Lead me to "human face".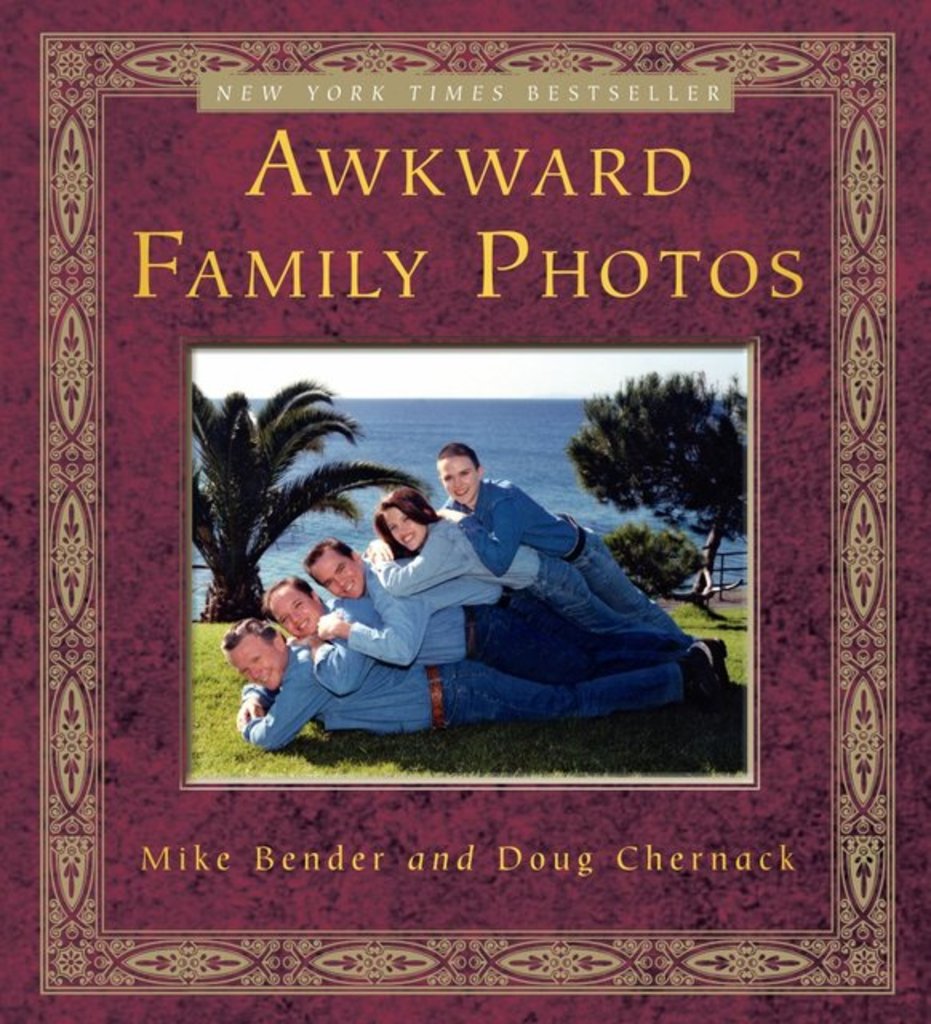
Lead to 384,512,422,550.
